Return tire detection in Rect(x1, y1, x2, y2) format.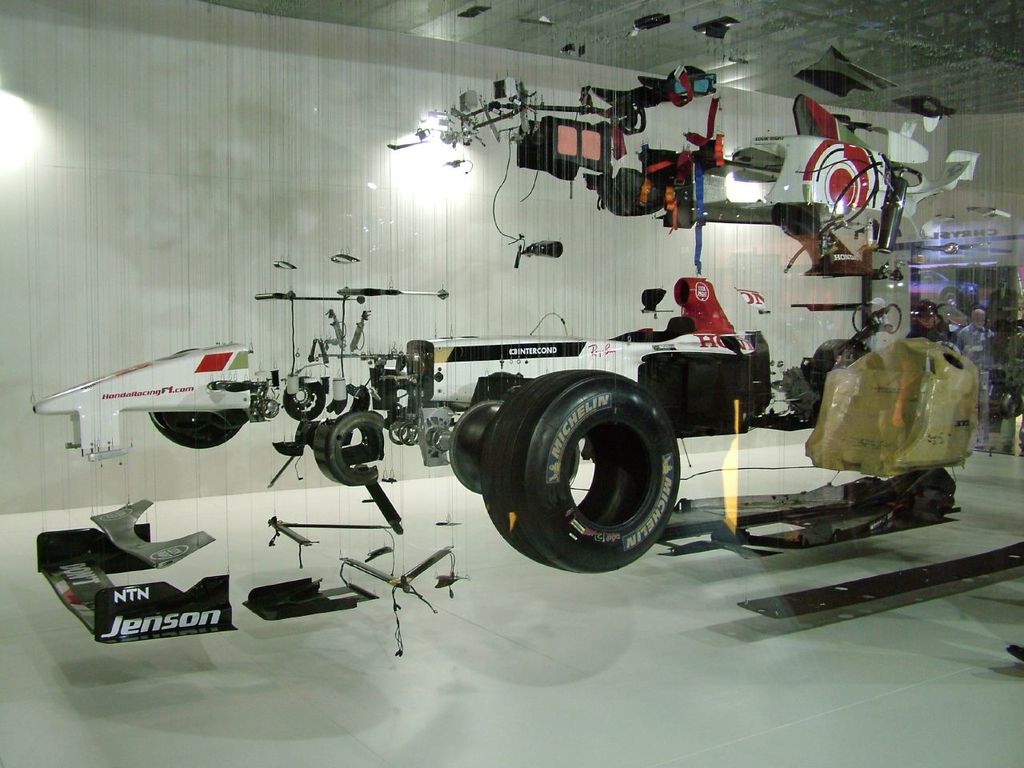
Rect(314, 410, 386, 485).
